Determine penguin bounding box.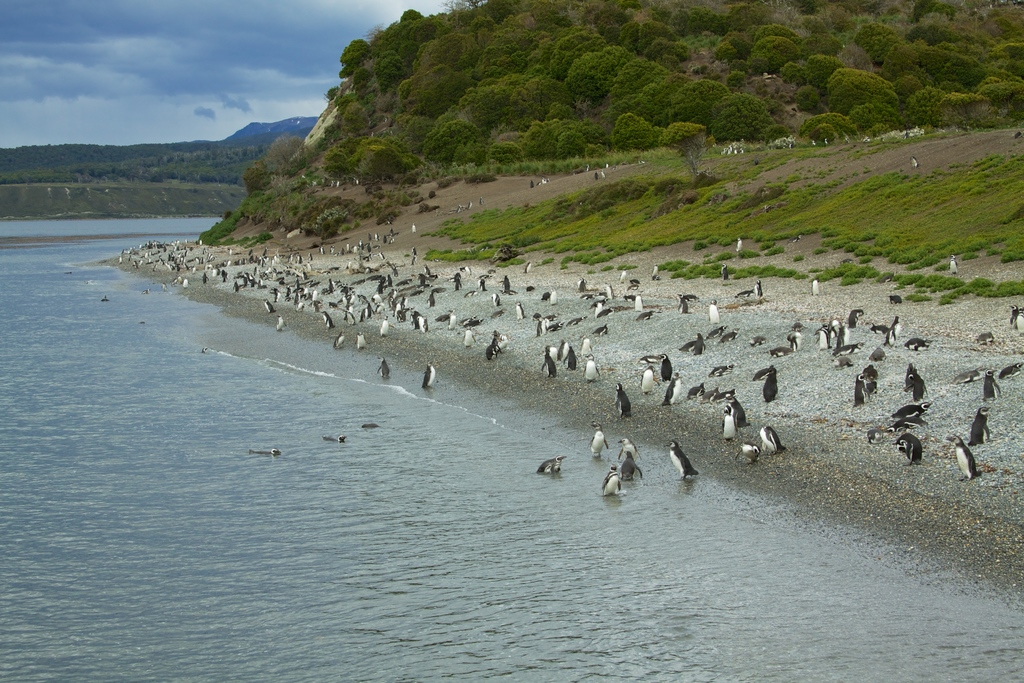
Determined: Rect(669, 443, 698, 482).
